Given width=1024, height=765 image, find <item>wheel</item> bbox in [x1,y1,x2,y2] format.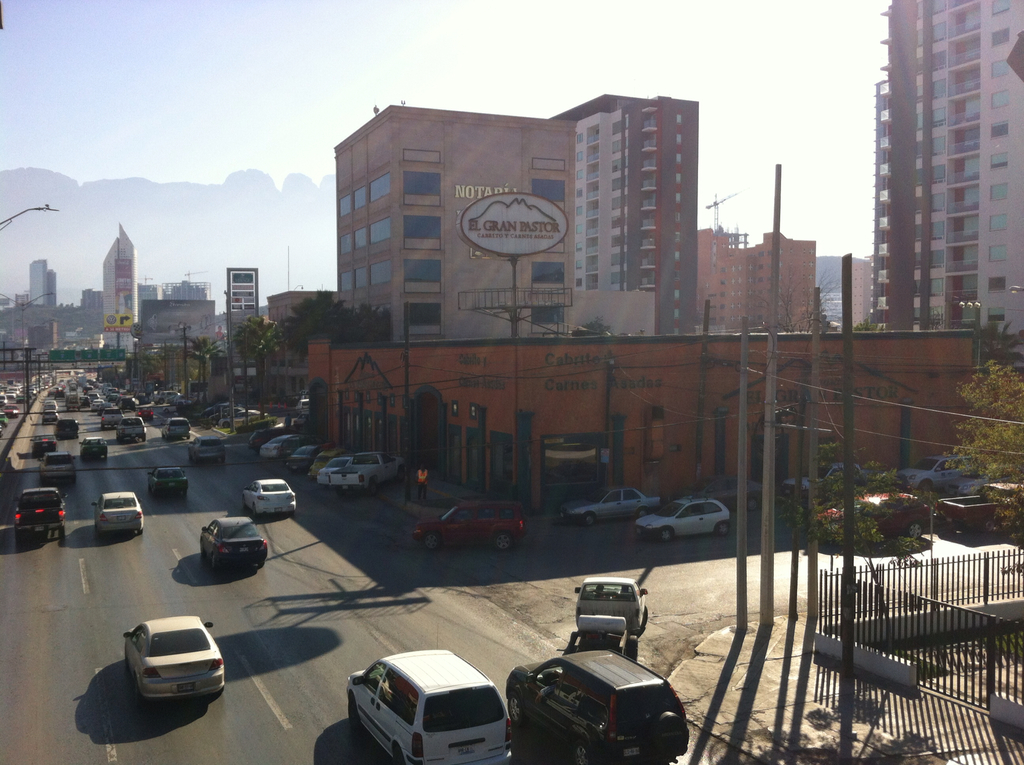
[133,521,143,534].
